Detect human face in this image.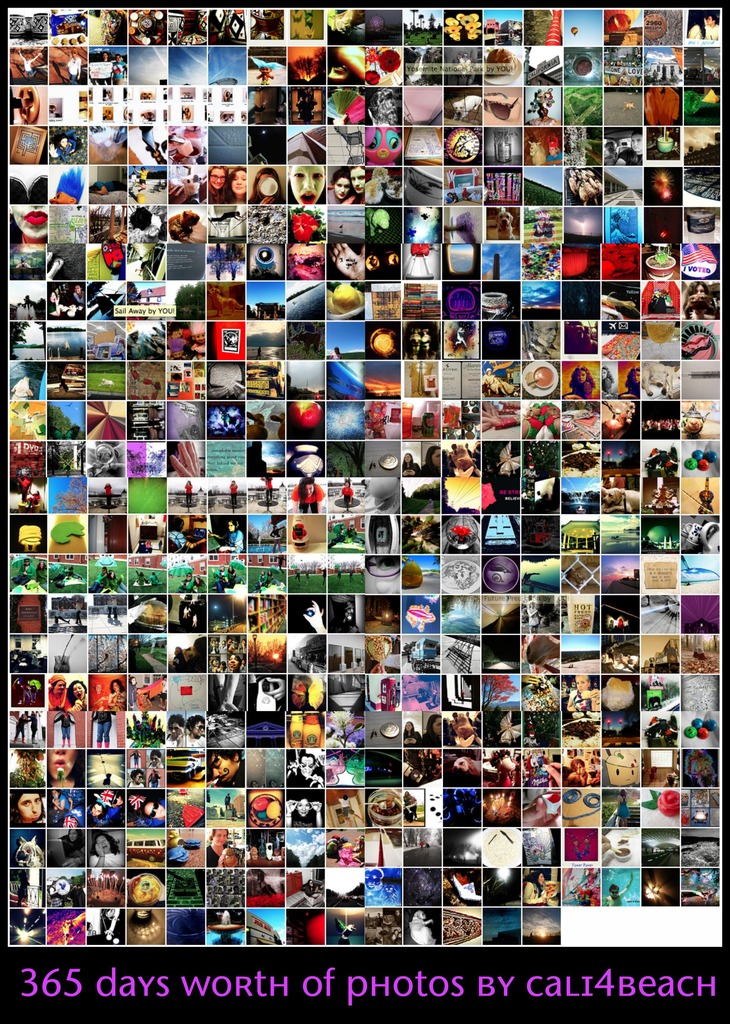
Detection: <bbox>298, 755, 316, 781</bbox>.
